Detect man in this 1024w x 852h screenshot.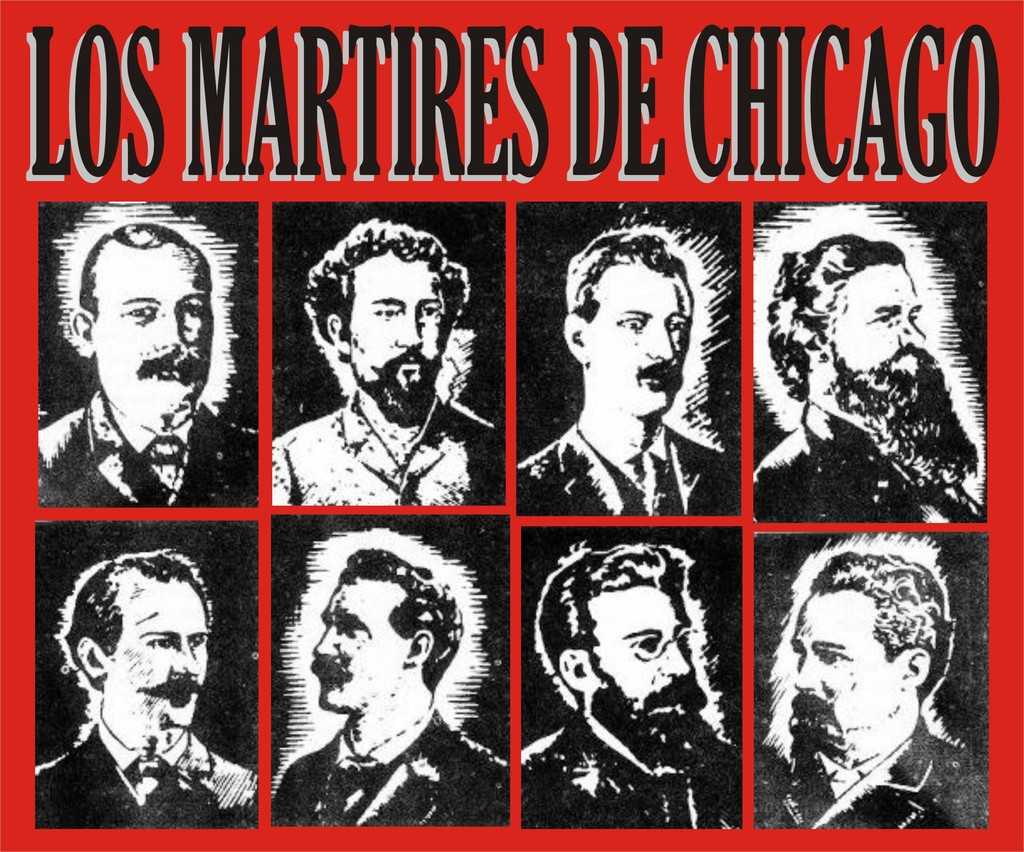
Detection: {"left": 31, "top": 543, "right": 261, "bottom": 835}.
